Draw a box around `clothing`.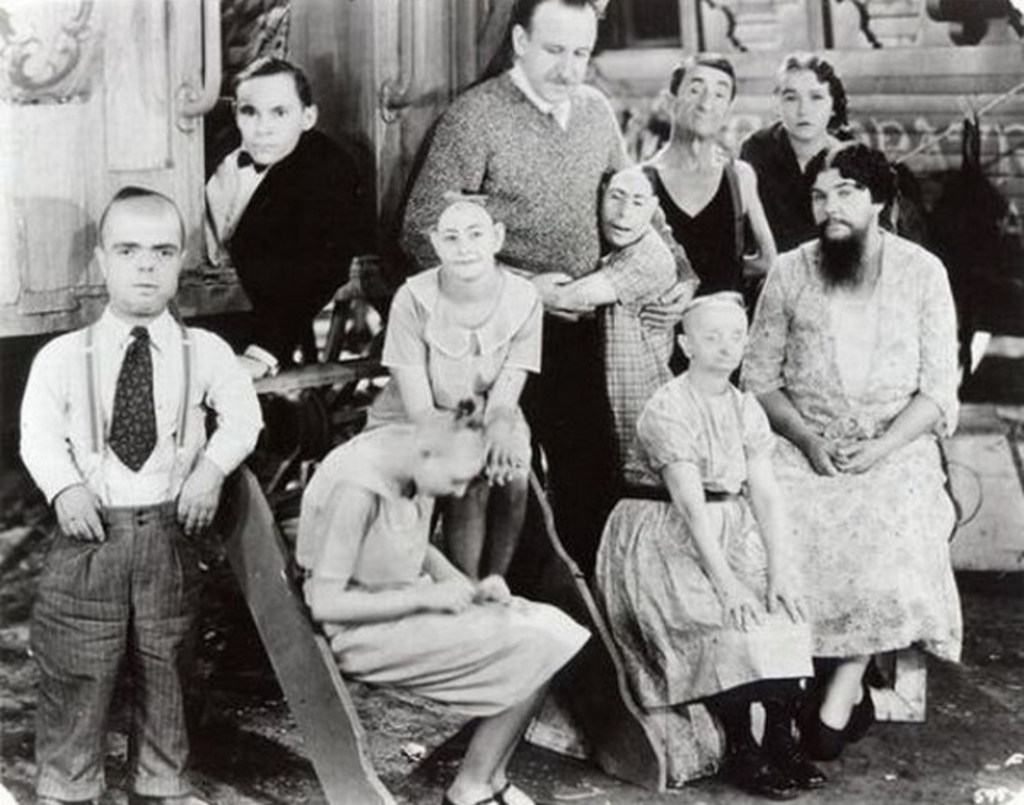
x1=730 y1=225 x2=967 y2=664.
